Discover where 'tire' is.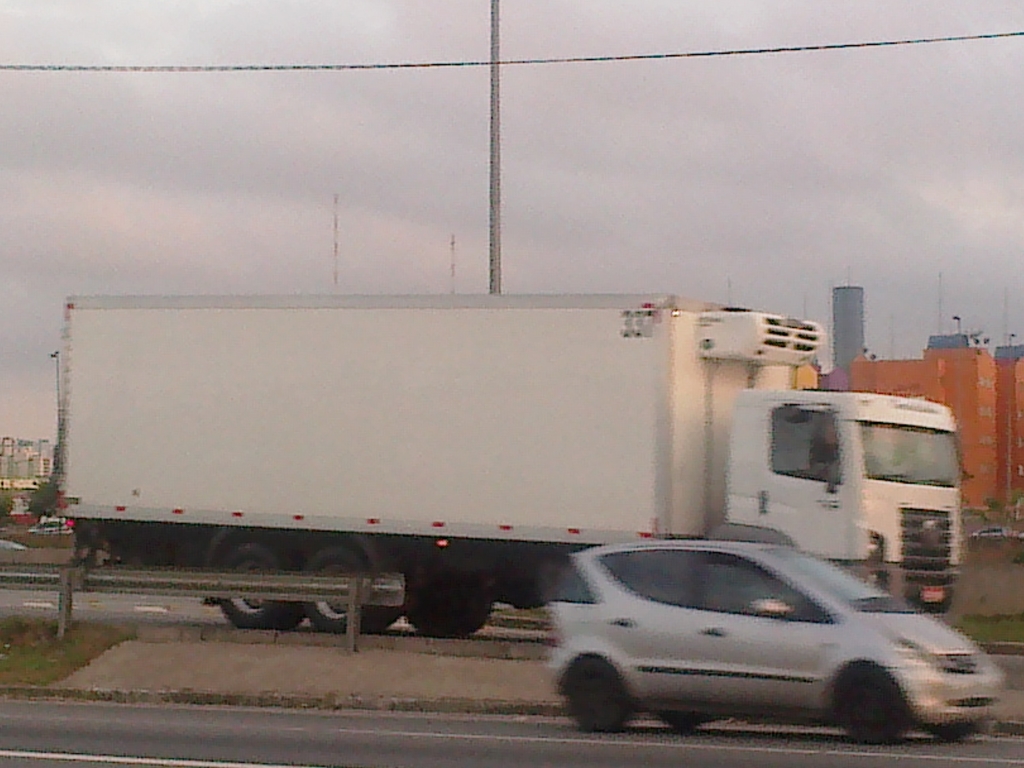
Discovered at <region>566, 659, 629, 732</region>.
